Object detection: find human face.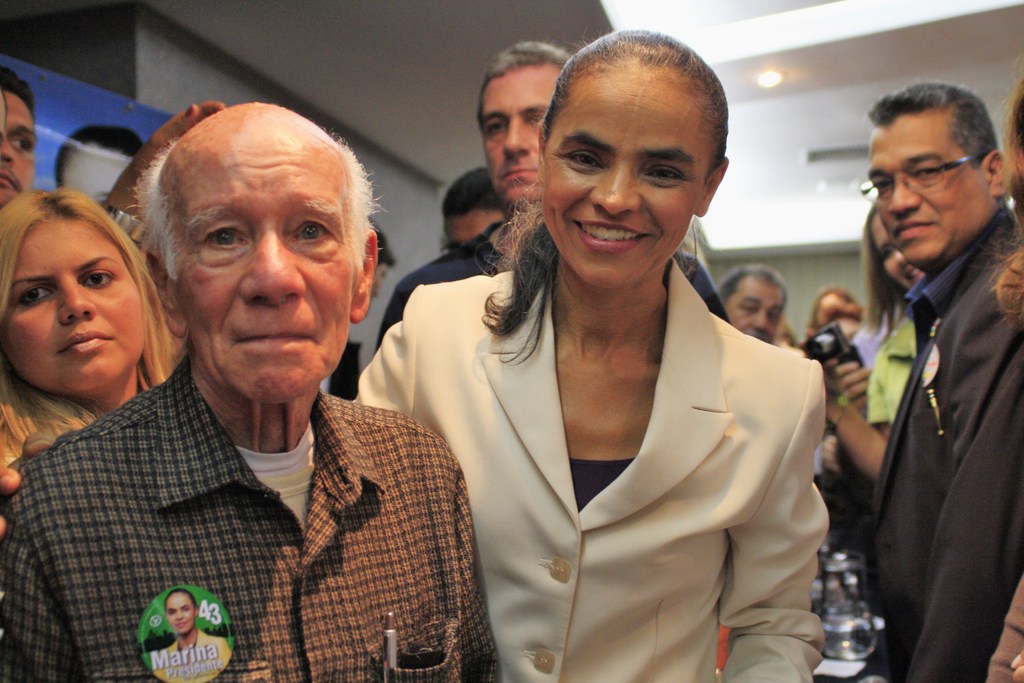
locate(166, 593, 195, 635).
